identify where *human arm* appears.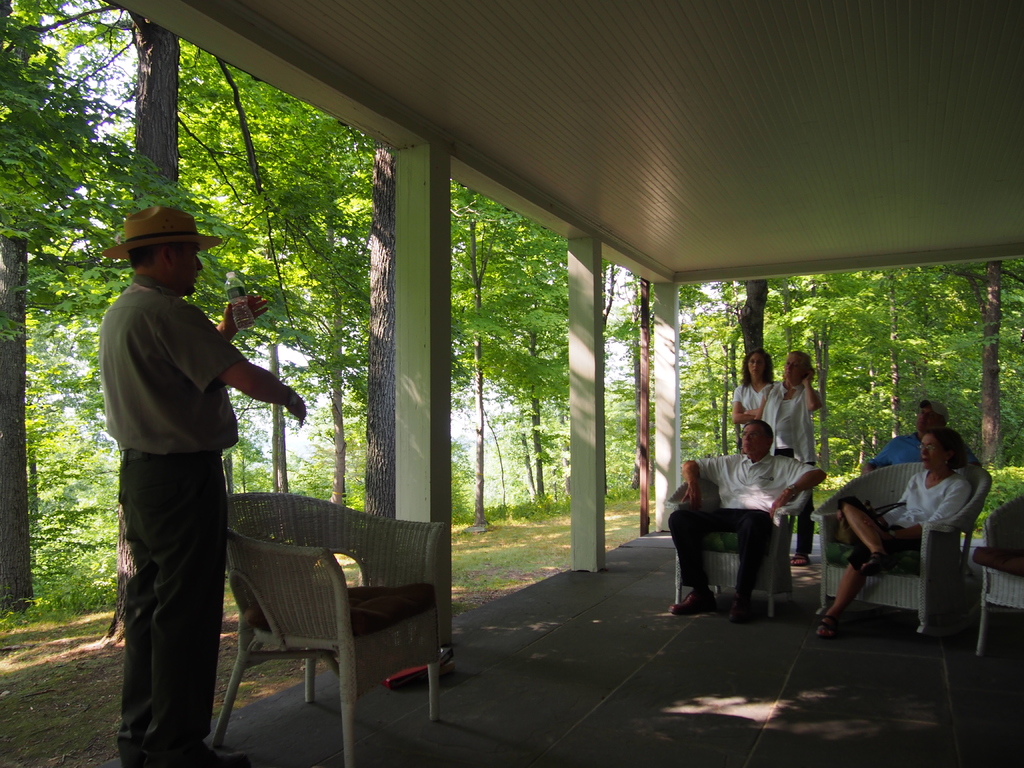
Appears at {"left": 895, "top": 479, "right": 969, "bottom": 541}.
